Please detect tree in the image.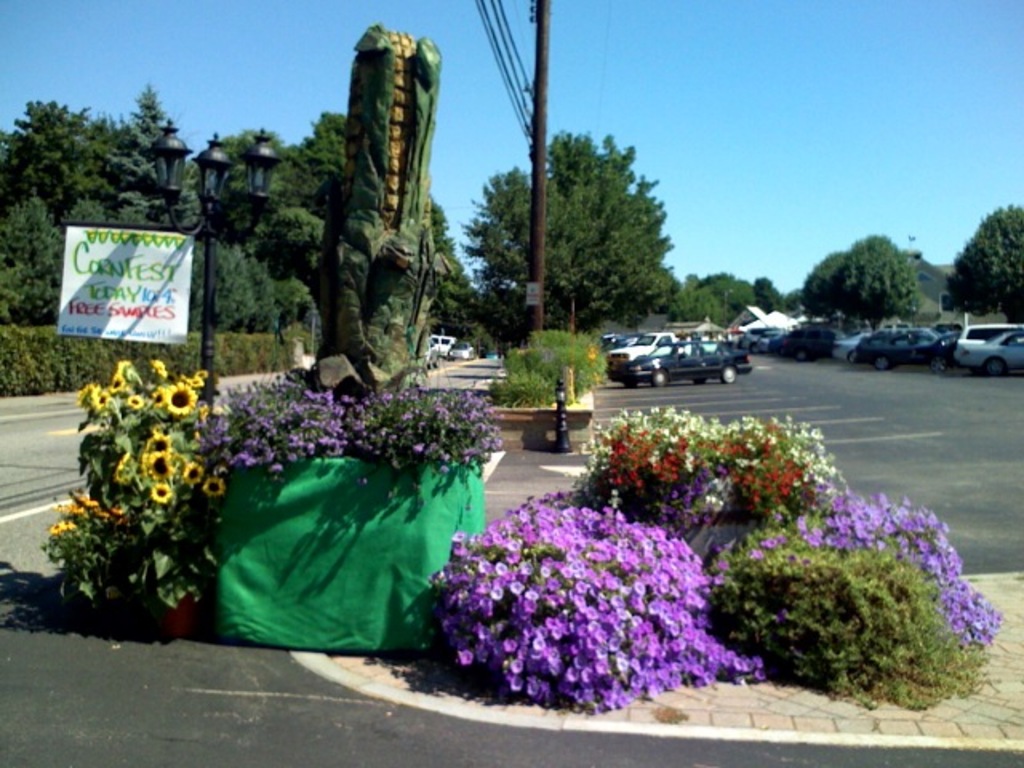
box=[808, 218, 931, 317].
